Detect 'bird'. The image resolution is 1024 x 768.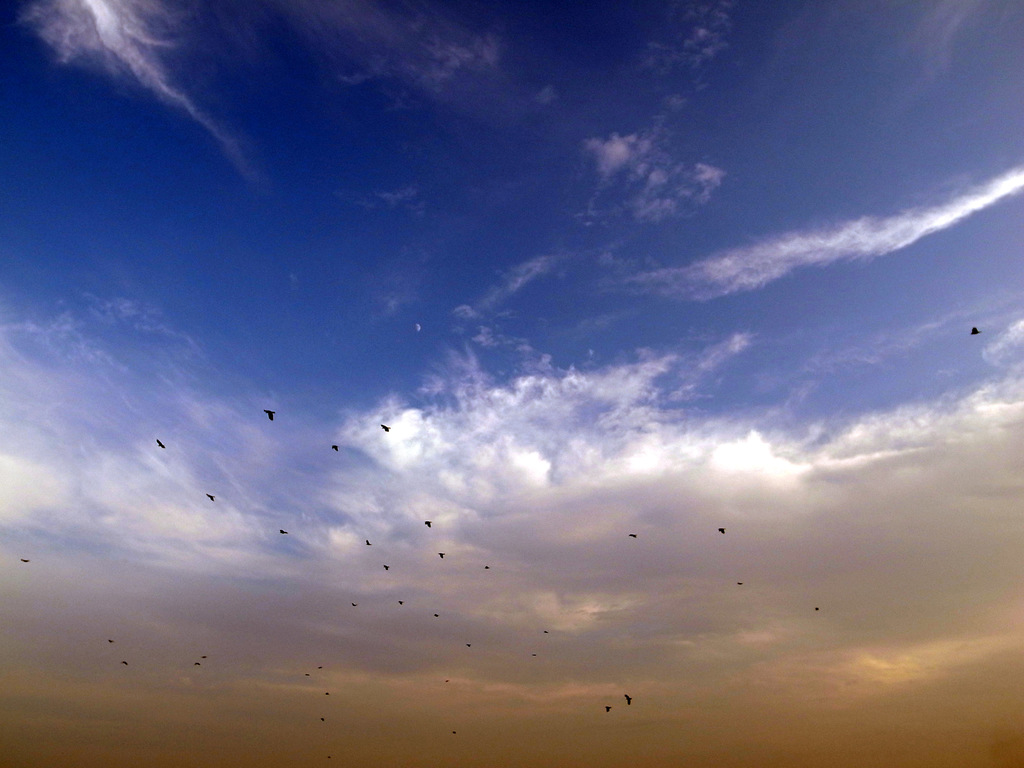
x1=156 y1=436 x2=165 y2=450.
